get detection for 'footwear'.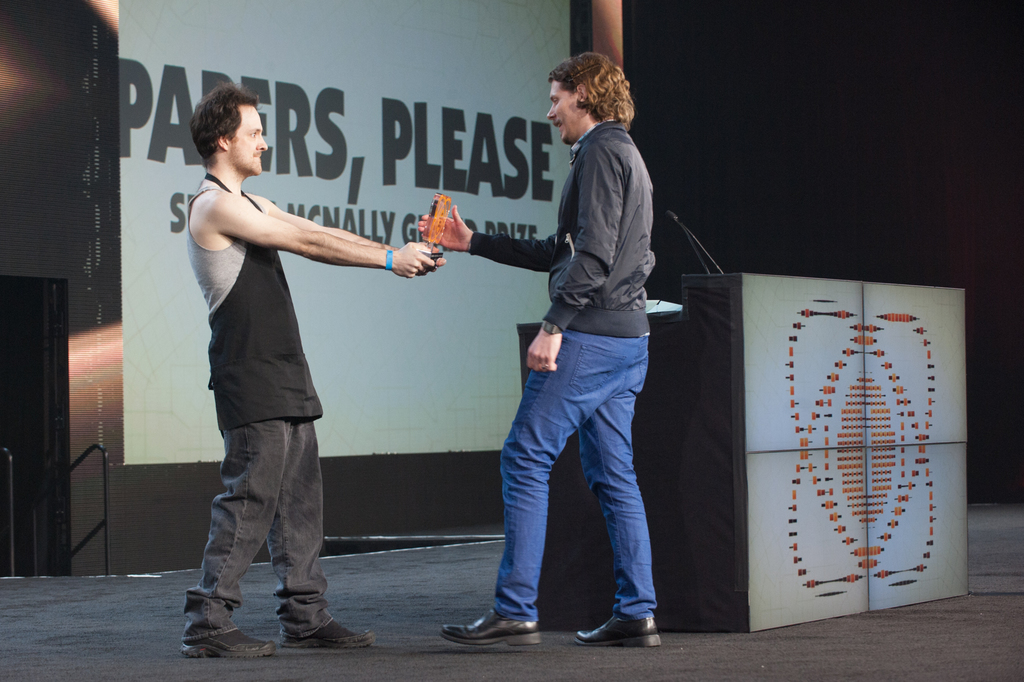
Detection: <bbox>572, 611, 660, 645</bbox>.
